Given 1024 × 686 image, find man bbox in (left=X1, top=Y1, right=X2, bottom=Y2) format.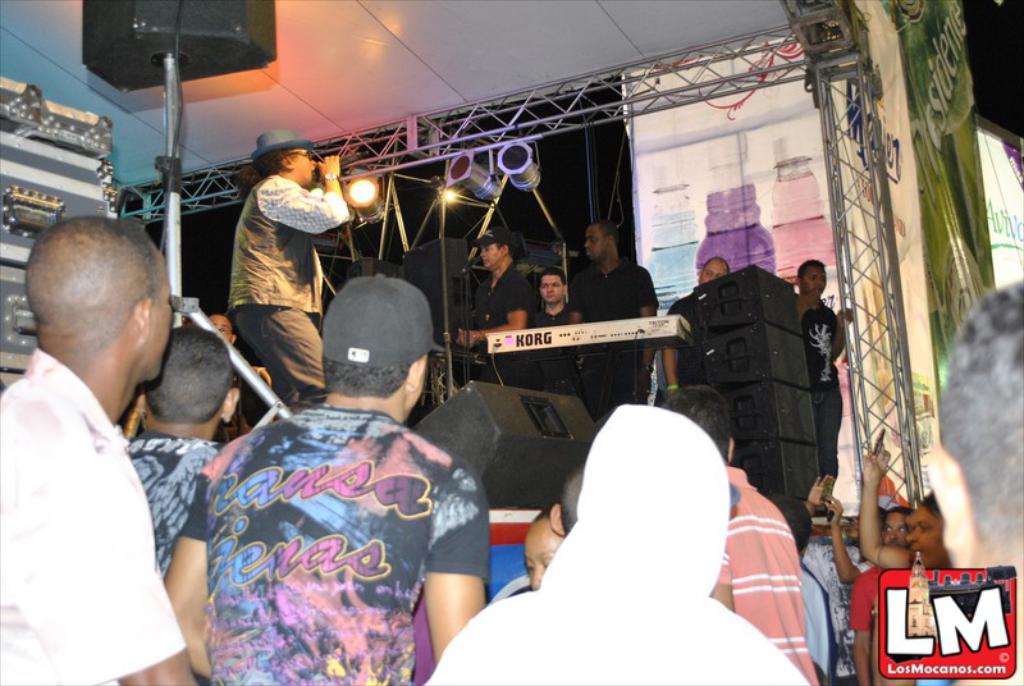
(left=660, top=380, right=819, bottom=681).
